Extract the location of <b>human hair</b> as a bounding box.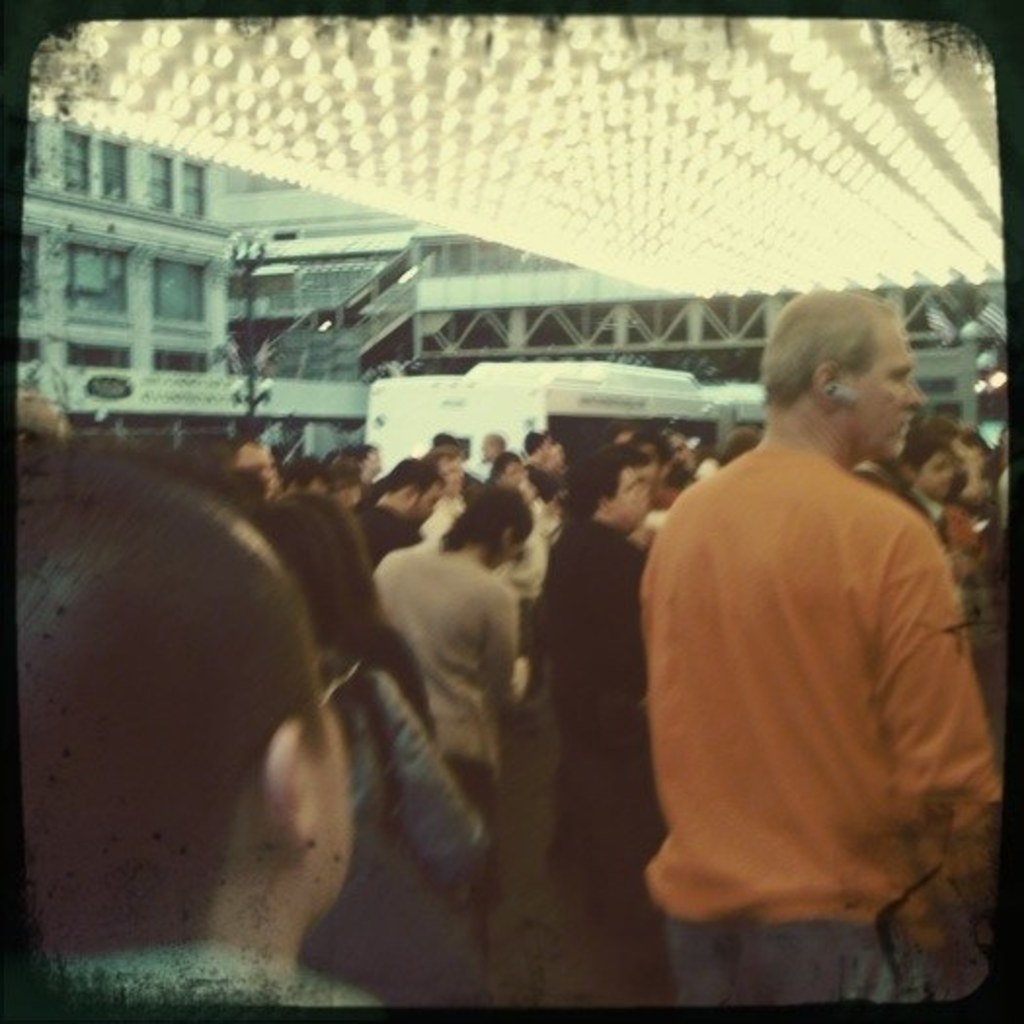
Rect(925, 414, 958, 445).
